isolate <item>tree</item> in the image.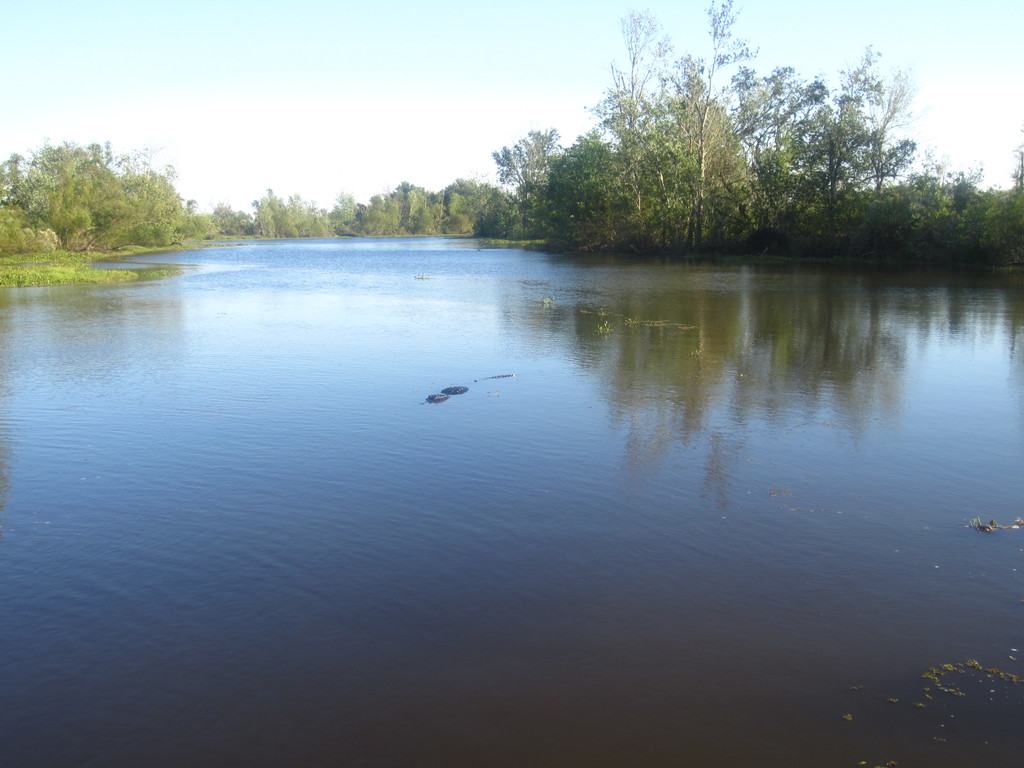
Isolated region: pyautogui.locateOnScreen(454, 188, 508, 237).
